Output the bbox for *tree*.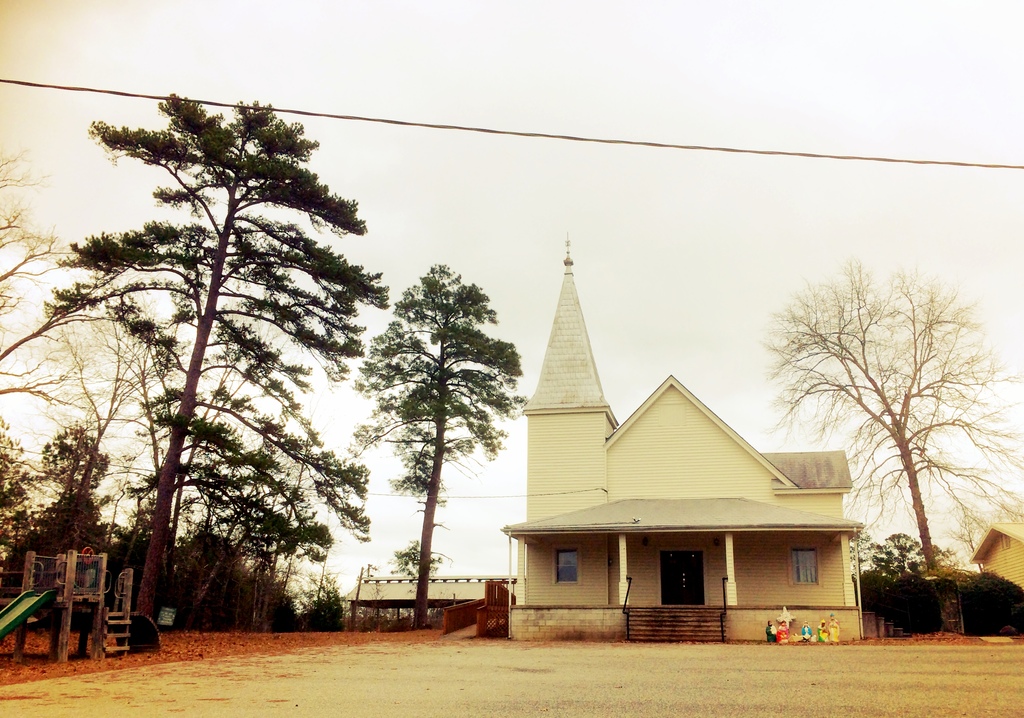
{"x1": 34, "y1": 488, "x2": 115, "y2": 564}.
